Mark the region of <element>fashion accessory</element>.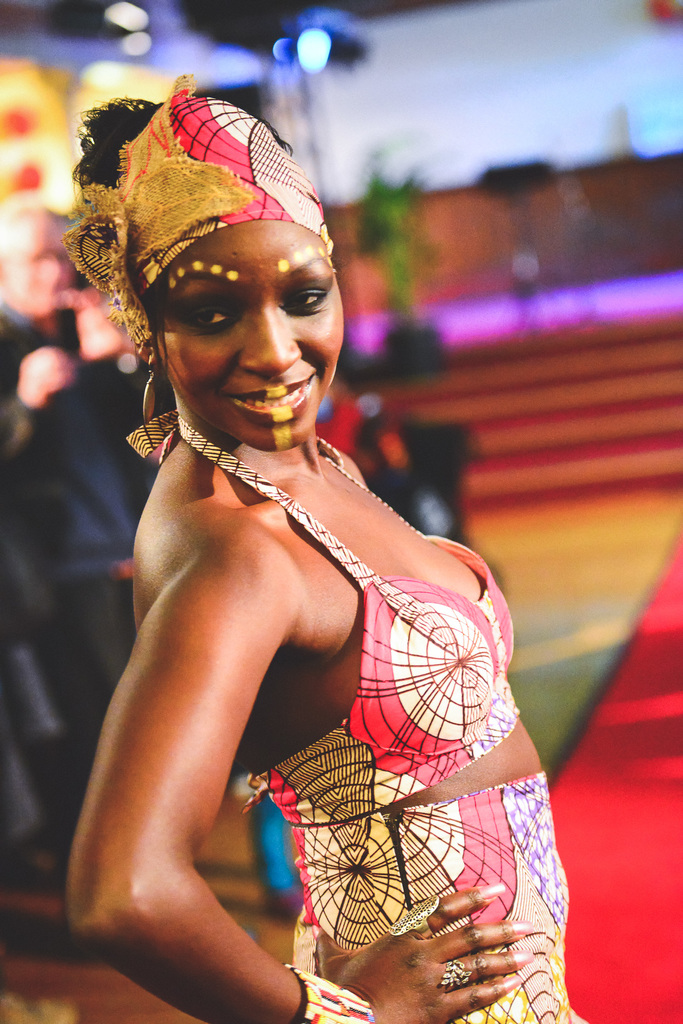
Region: bbox=(446, 967, 472, 990).
